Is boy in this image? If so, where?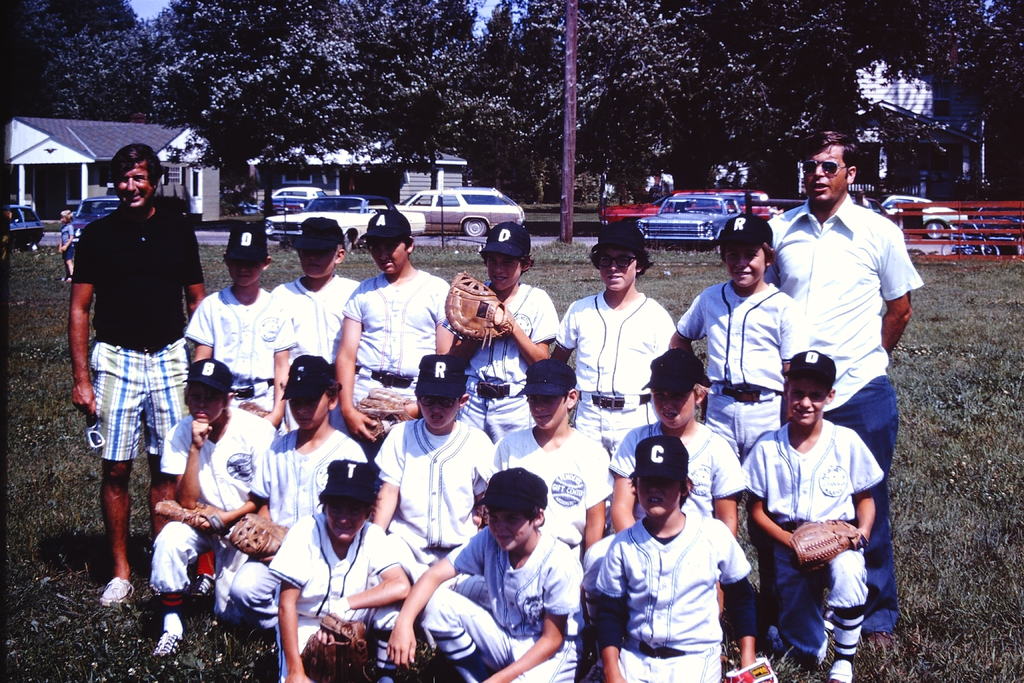
Yes, at 230,354,369,636.
